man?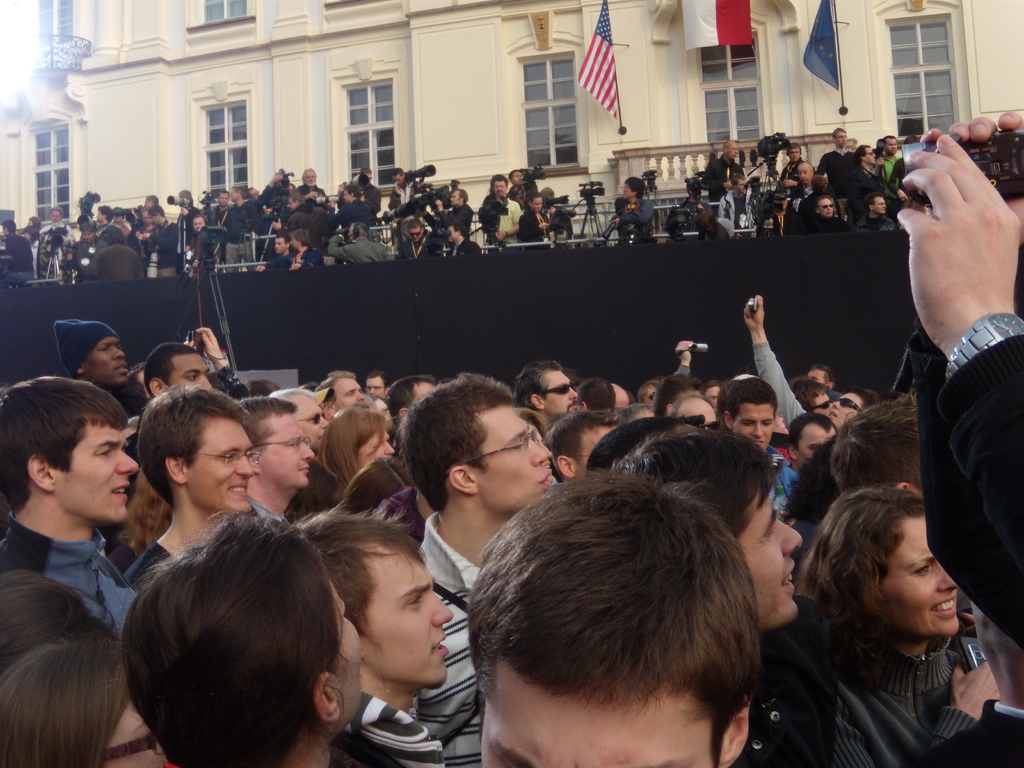
803, 193, 854, 236
